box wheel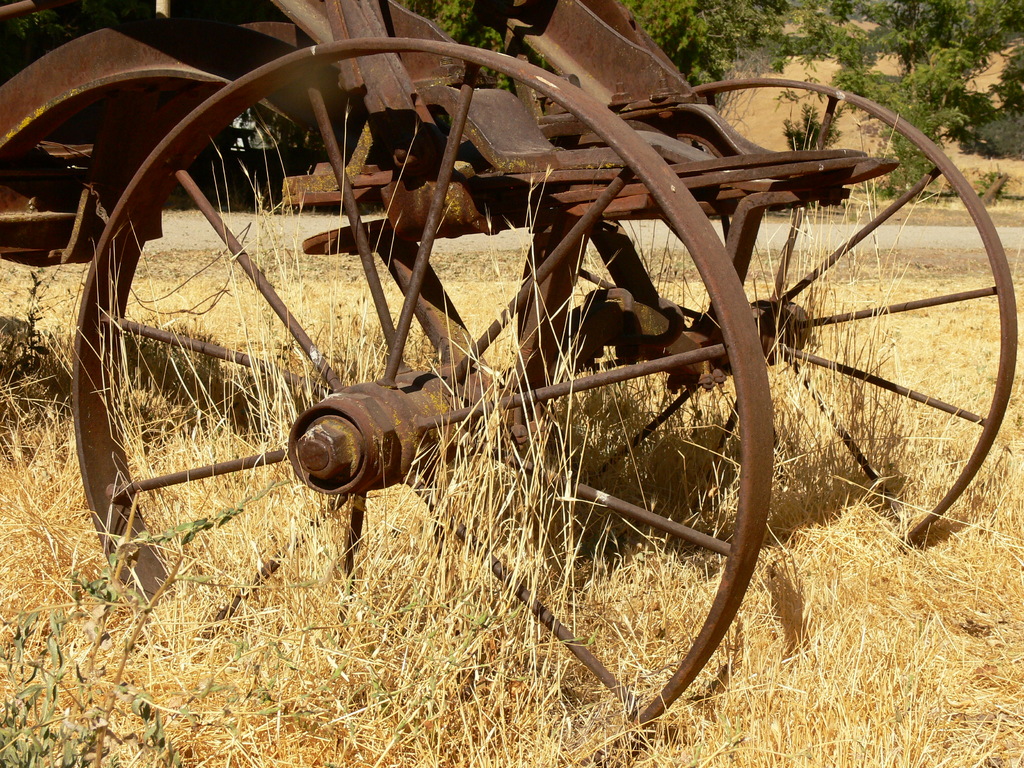
517, 76, 1019, 545
